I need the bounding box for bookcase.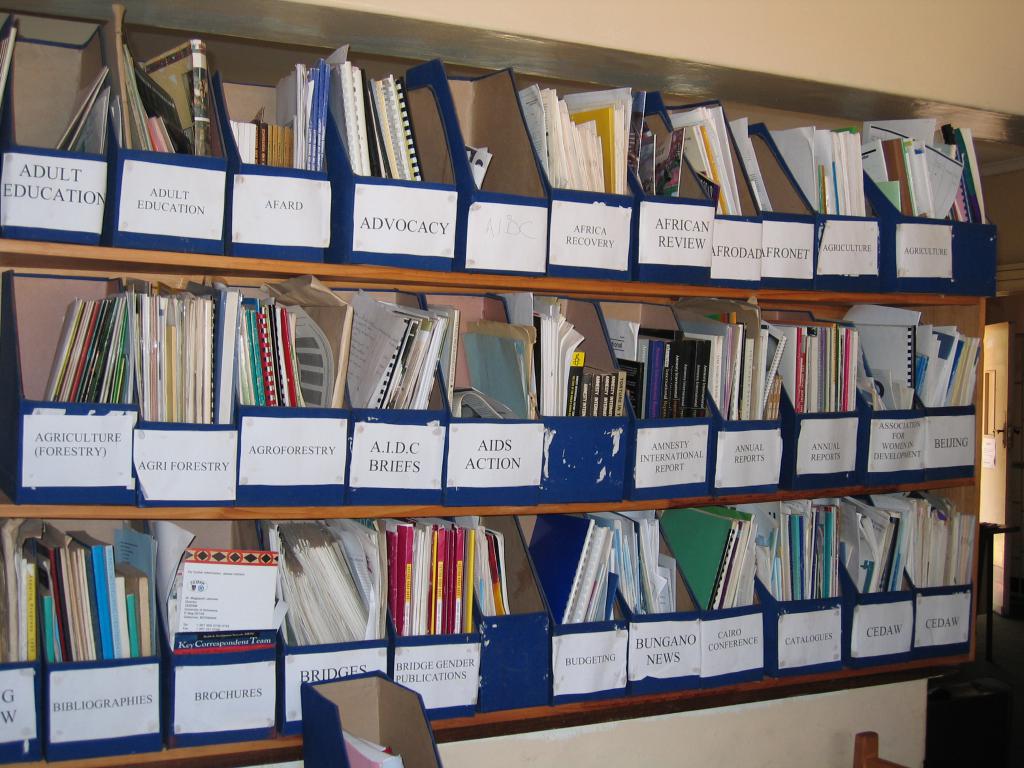
Here it is: (22, 67, 1023, 767).
